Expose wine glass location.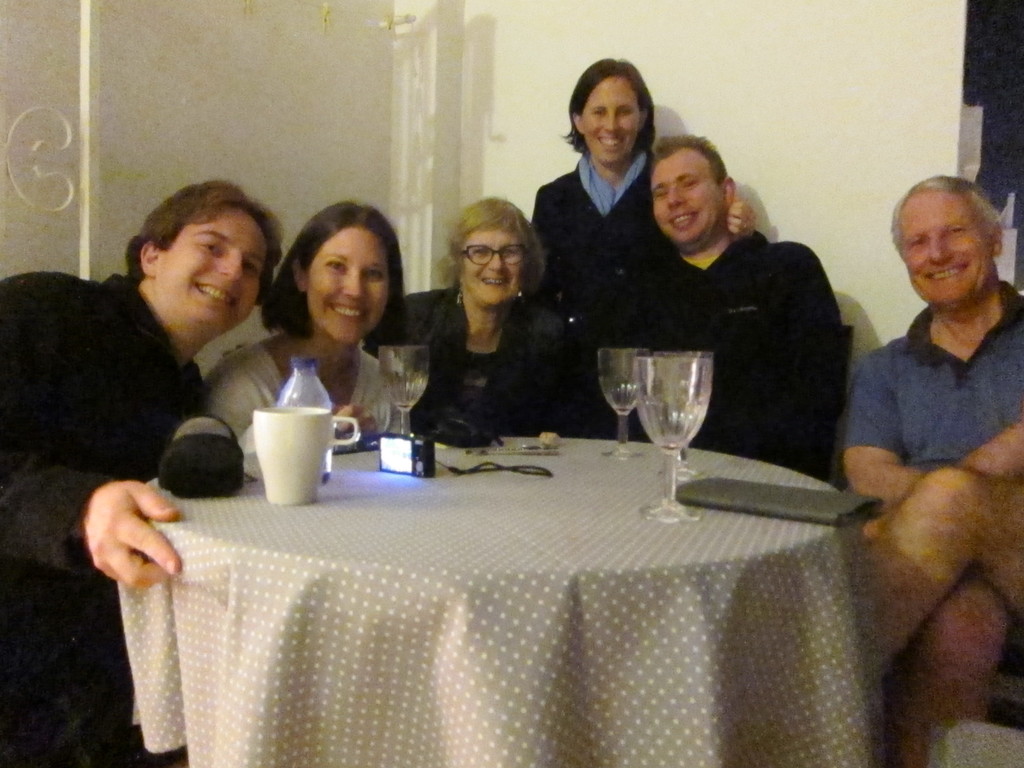
Exposed at 595:347:647:463.
